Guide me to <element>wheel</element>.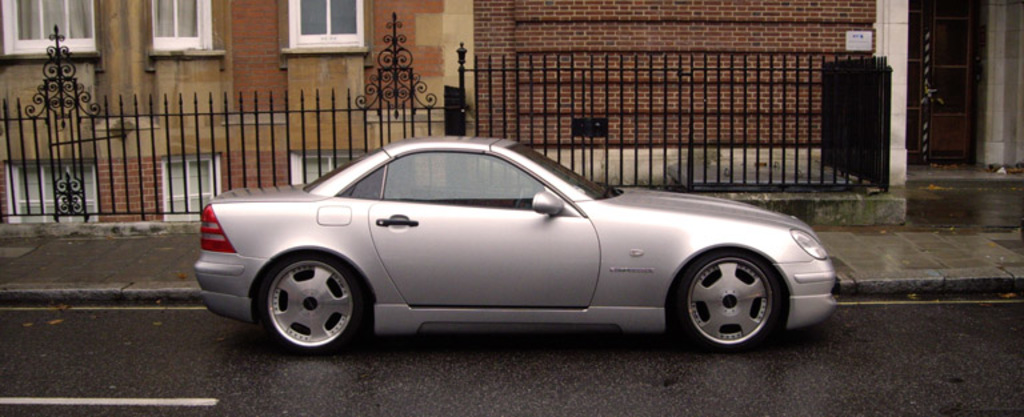
Guidance: bbox(665, 252, 777, 348).
